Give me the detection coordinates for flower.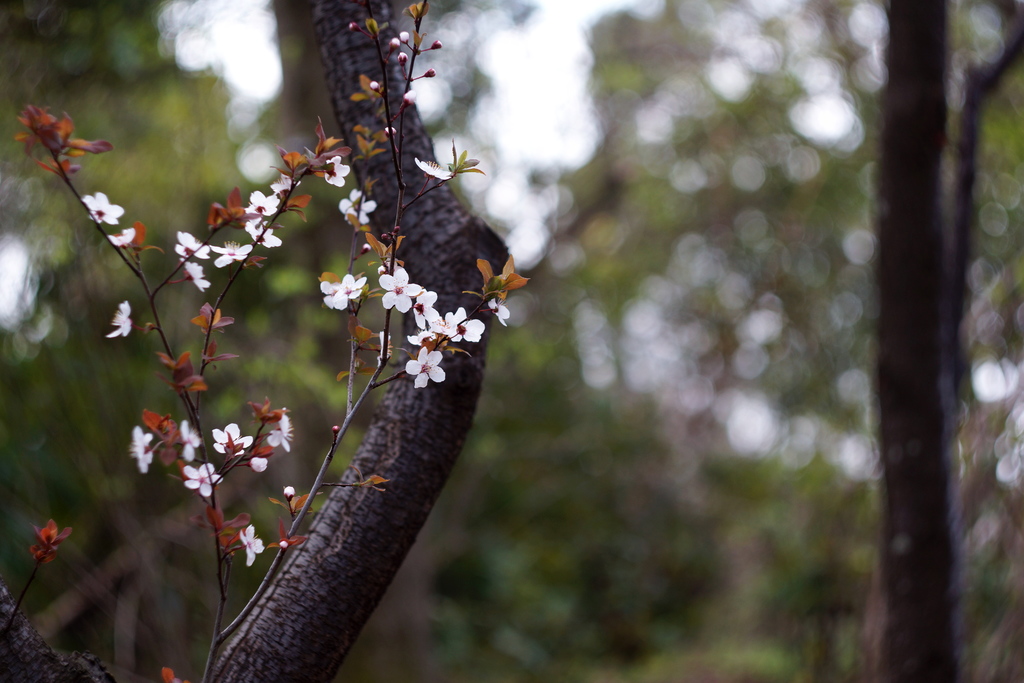
bbox=(419, 158, 451, 178).
